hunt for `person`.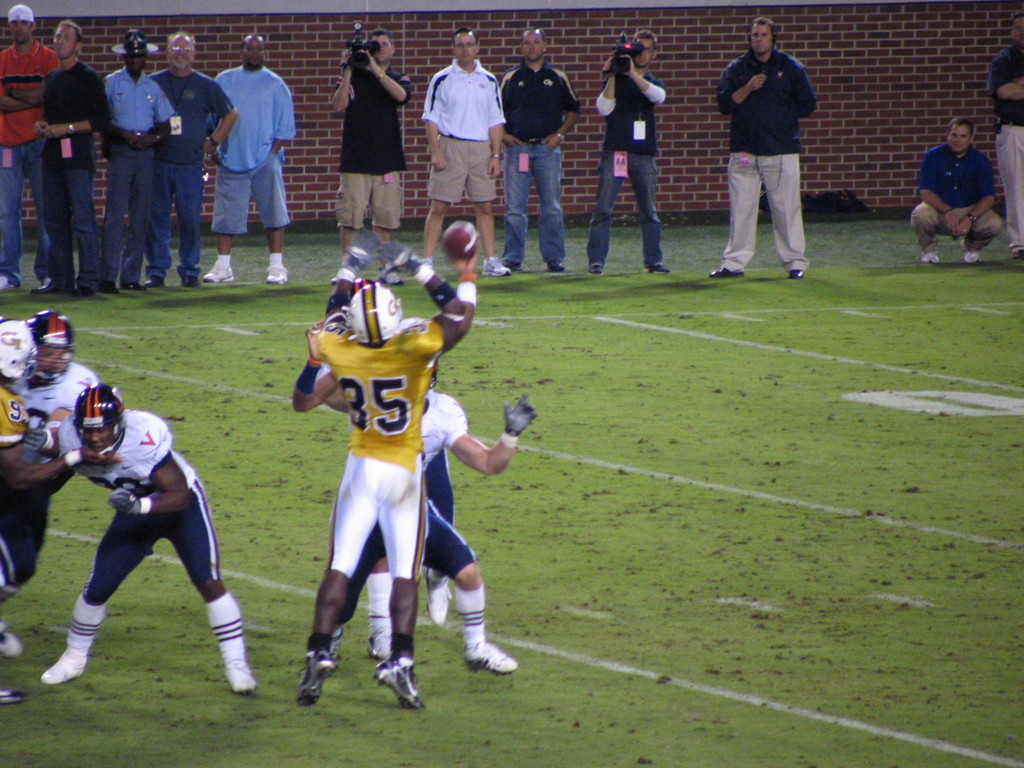
Hunted down at {"left": 415, "top": 29, "right": 513, "bottom": 278}.
